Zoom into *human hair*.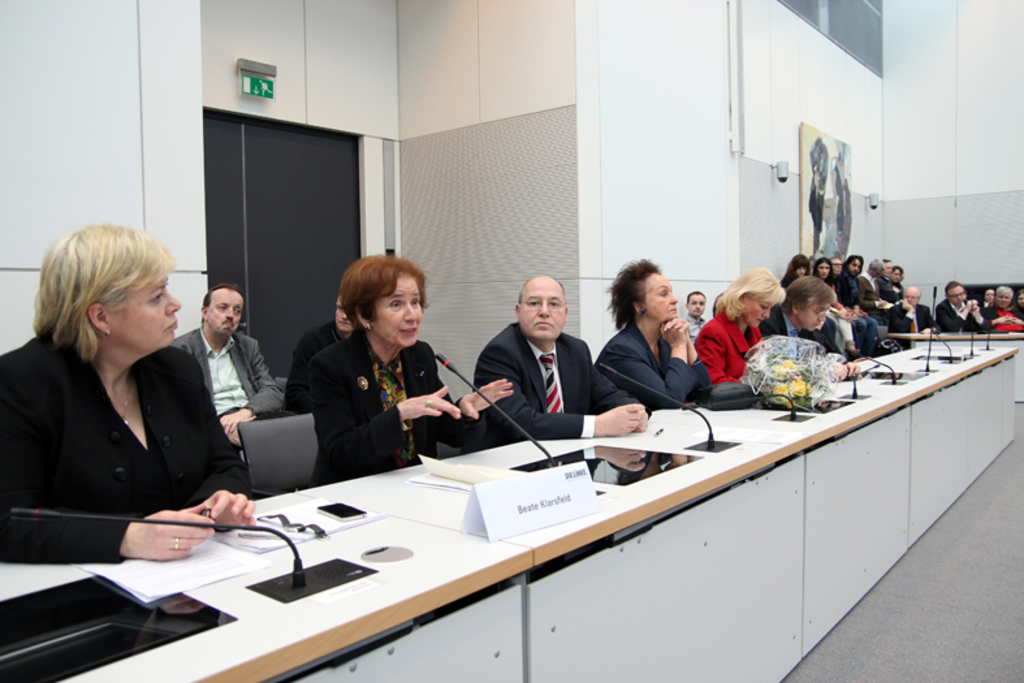
Zoom target: pyautogui.locateOnScreen(994, 285, 1014, 297).
